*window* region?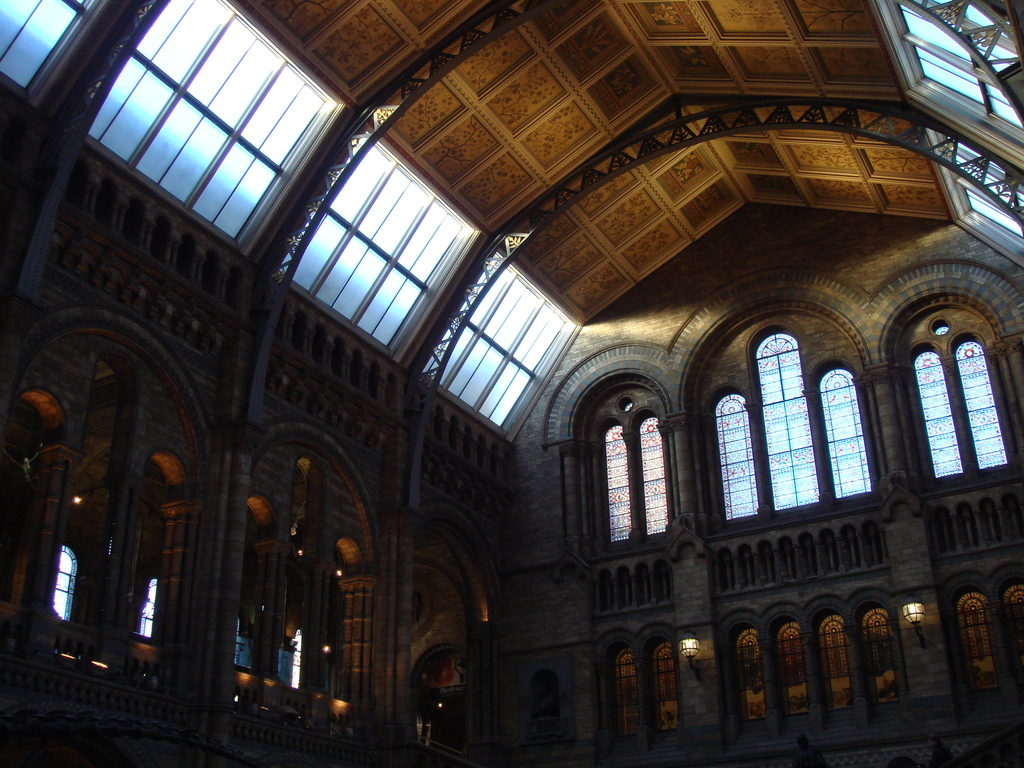
(x1=950, y1=586, x2=998, y2=698)
